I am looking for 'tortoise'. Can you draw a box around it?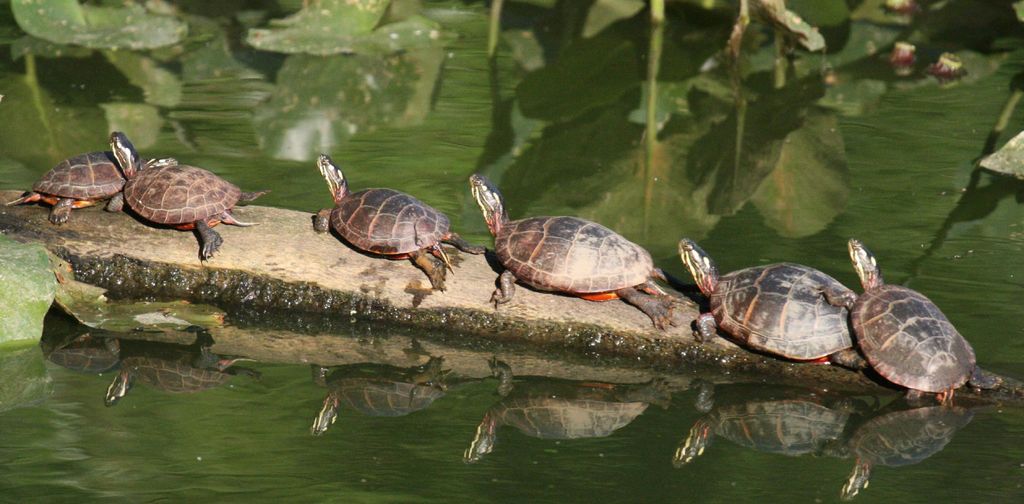
Sure, the bounding box is l=461, t=359, r=673, b=463.
